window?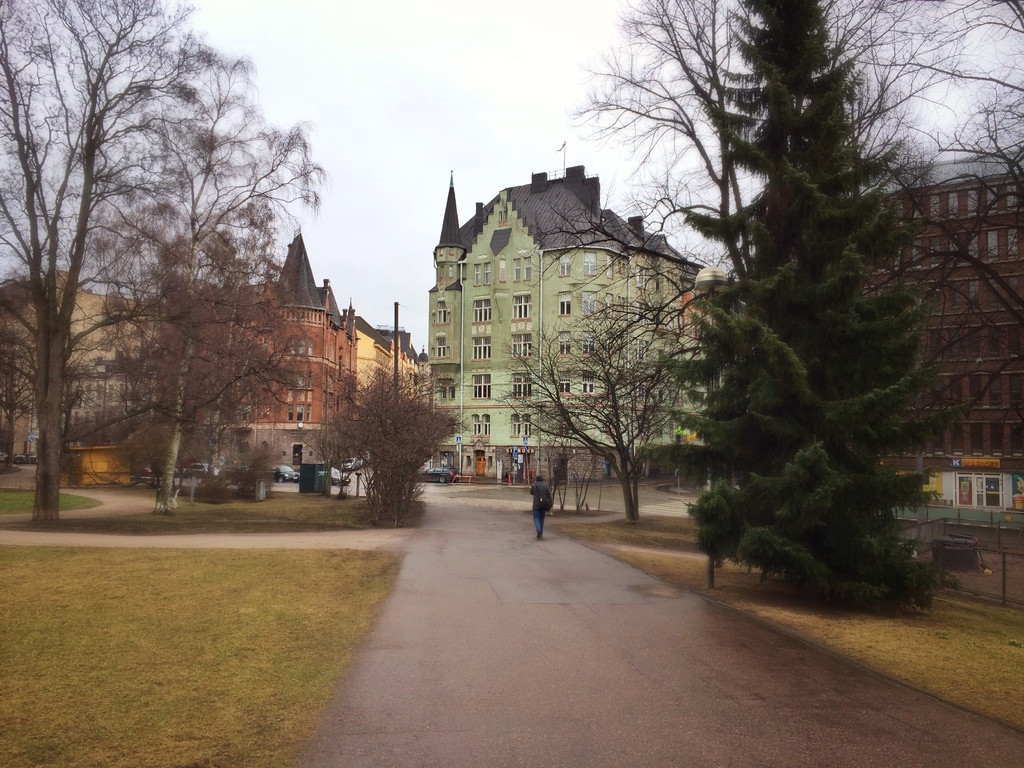
Rect(668, 273, 677, 298)
